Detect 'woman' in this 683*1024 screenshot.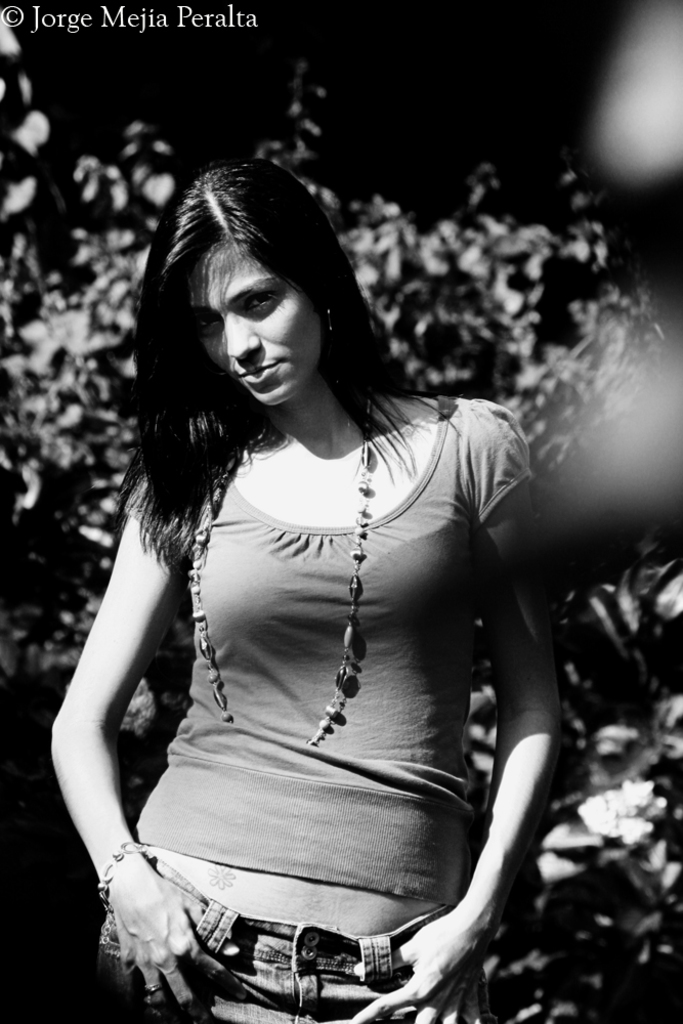
Detection: rect(48, 158, 566, 1022).
